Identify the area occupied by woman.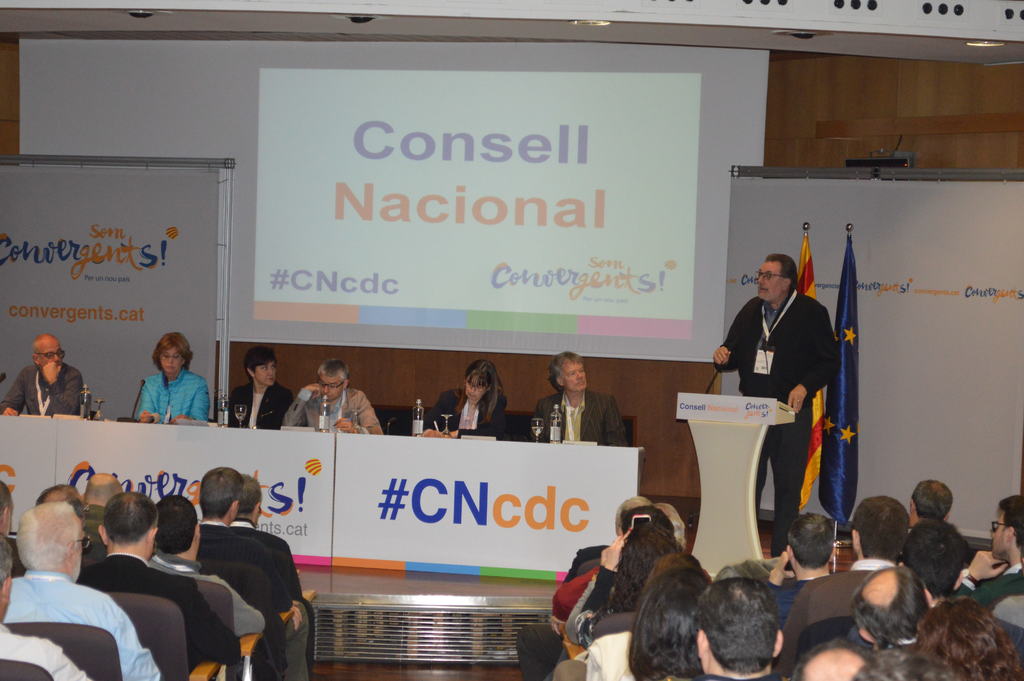
Area: 424/364/509/448.
